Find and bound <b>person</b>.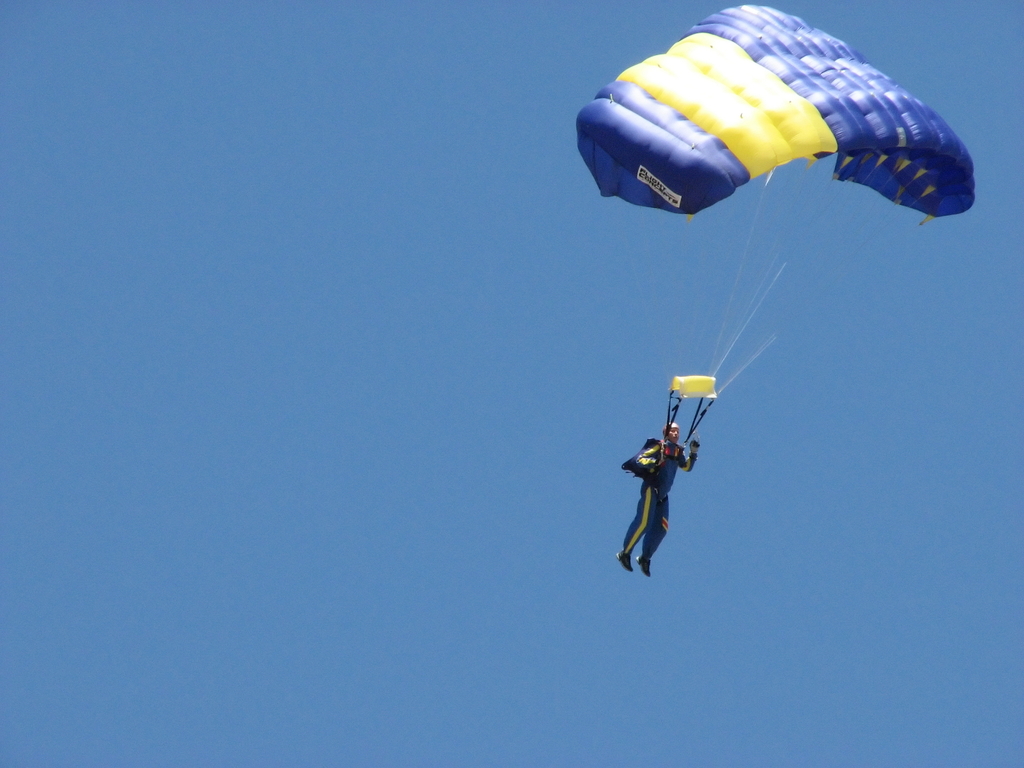
Bound: (x1=627, y1=397, x2=701, y2=589).
